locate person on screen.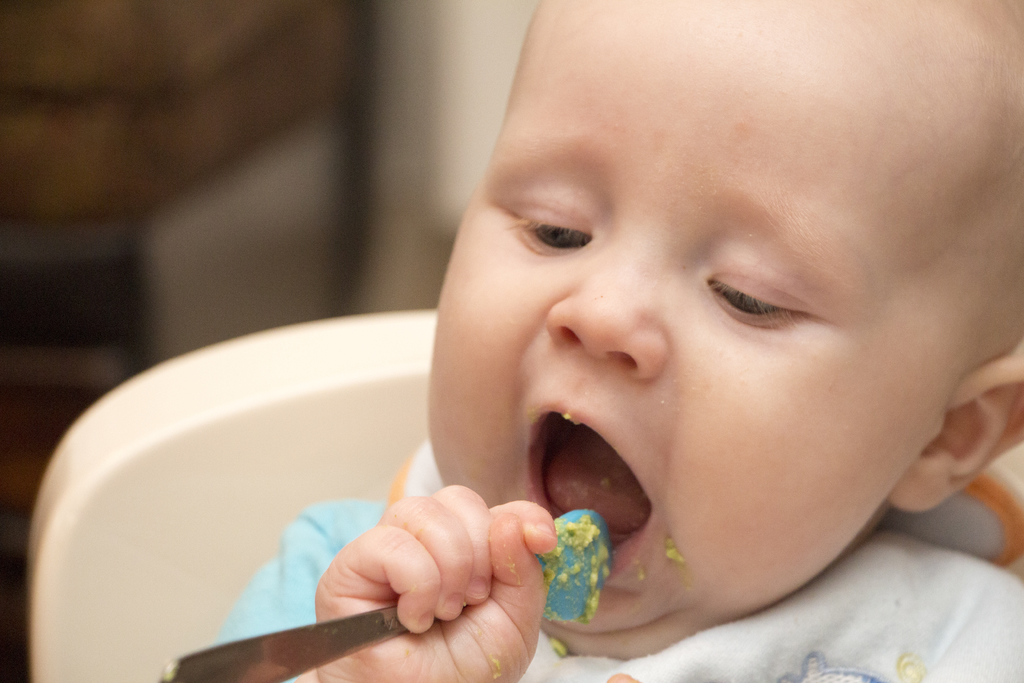
On screen at locate(205, 0, 1023, 682).
